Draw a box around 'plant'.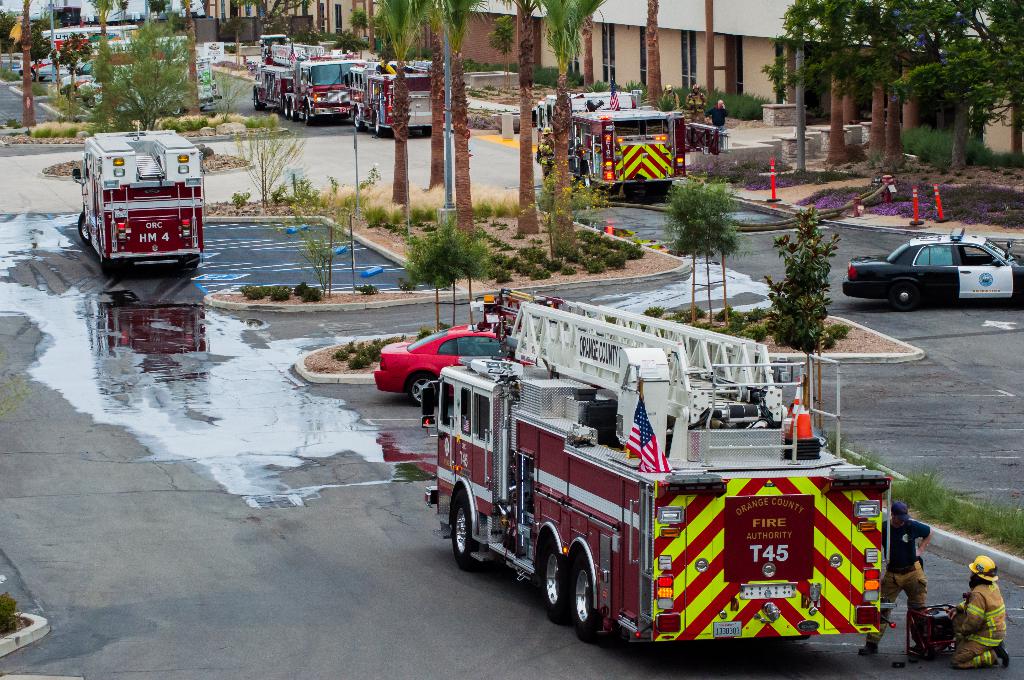
region(348, 352, 371, 367).
